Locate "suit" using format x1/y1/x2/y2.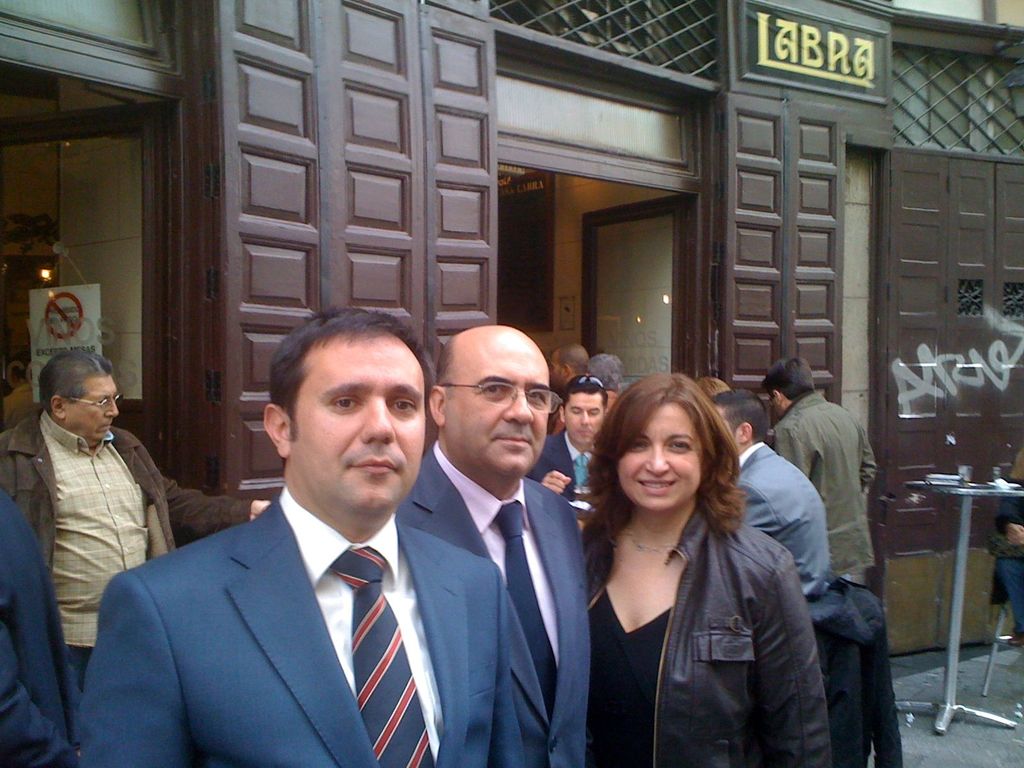
397/440/591/767.
